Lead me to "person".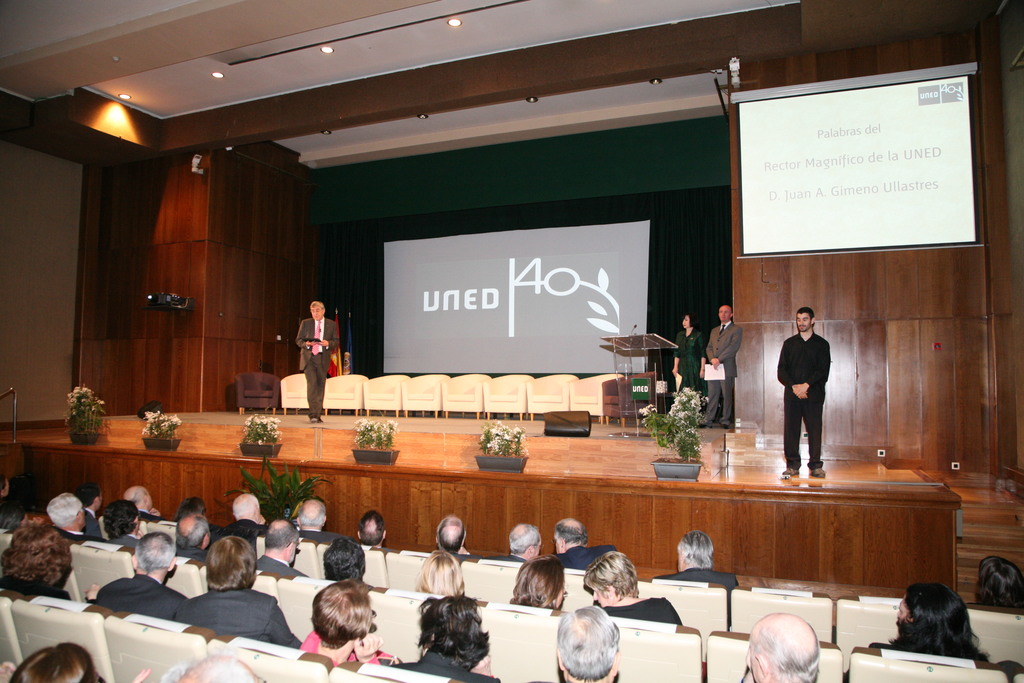
Lead to box=[171, 513, 218, 563].
